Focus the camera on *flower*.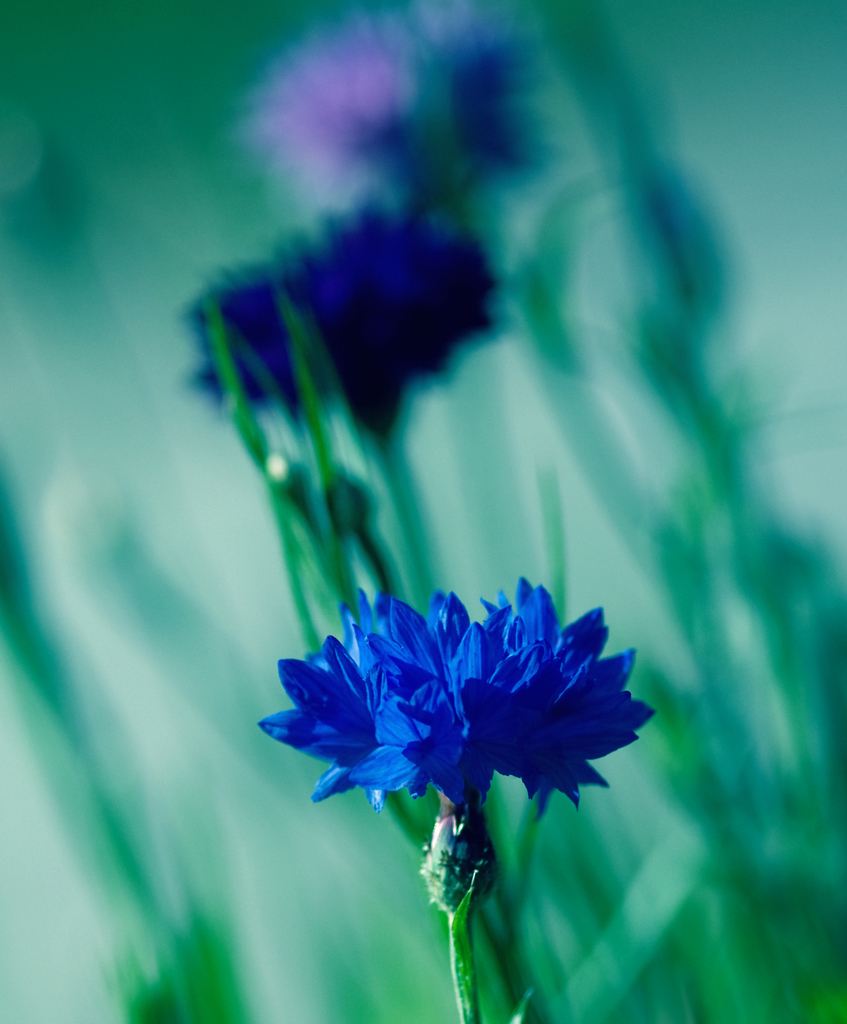
Focus region: pyautogui.locateOnScreen(189, 195, 494, 424).
